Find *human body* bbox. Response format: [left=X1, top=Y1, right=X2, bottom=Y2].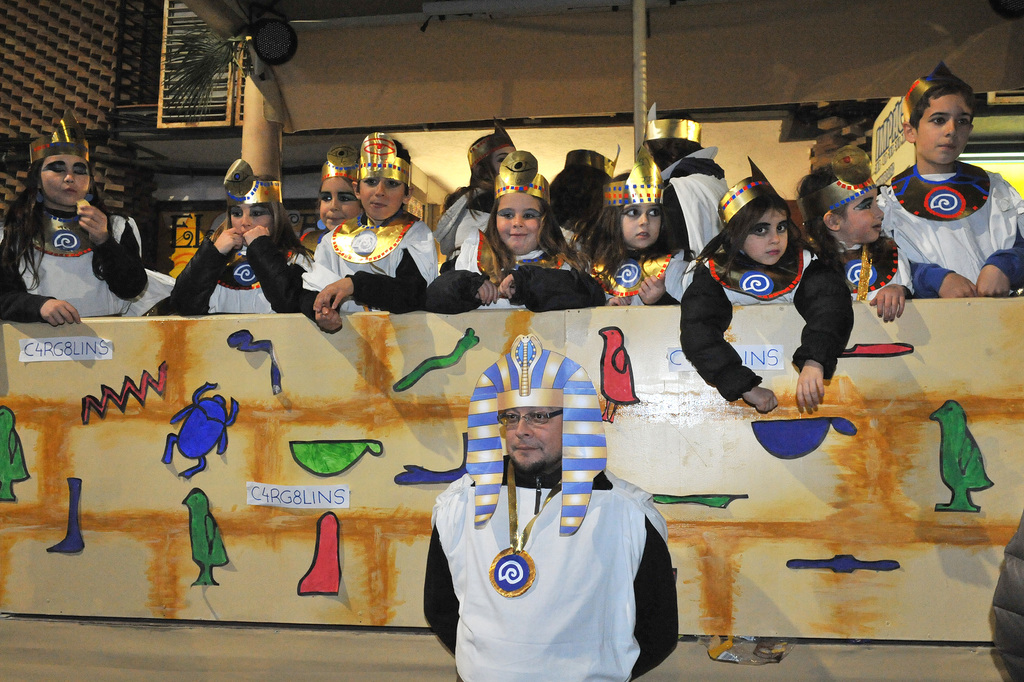
[left=821, top=156, right=909, bottom=328].
